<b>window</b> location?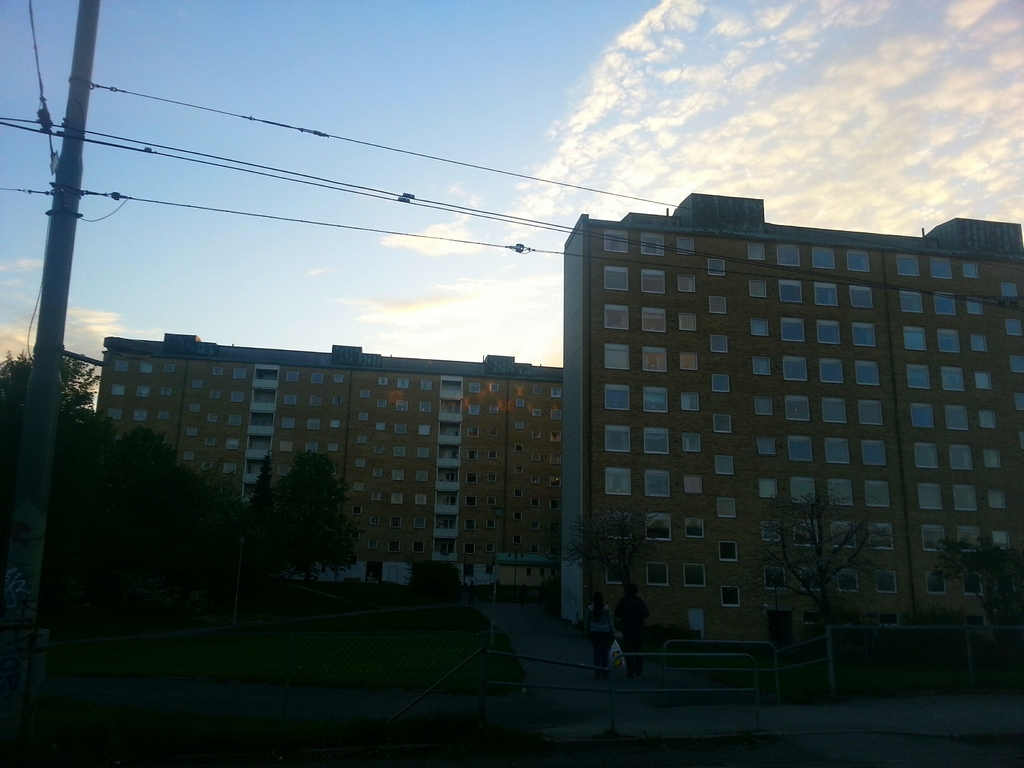
<bbox>392, 489, 402, 504</bbox>
